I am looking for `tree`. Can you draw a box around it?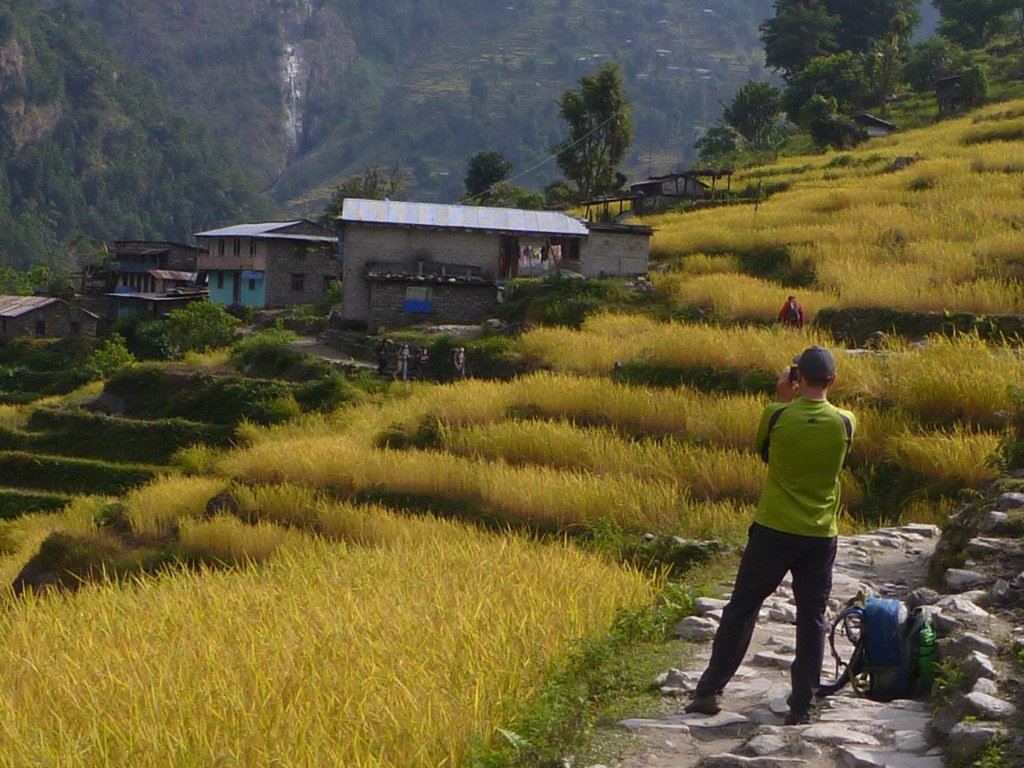
Sure, the bounding box is box(547, 52, 641, 186).
